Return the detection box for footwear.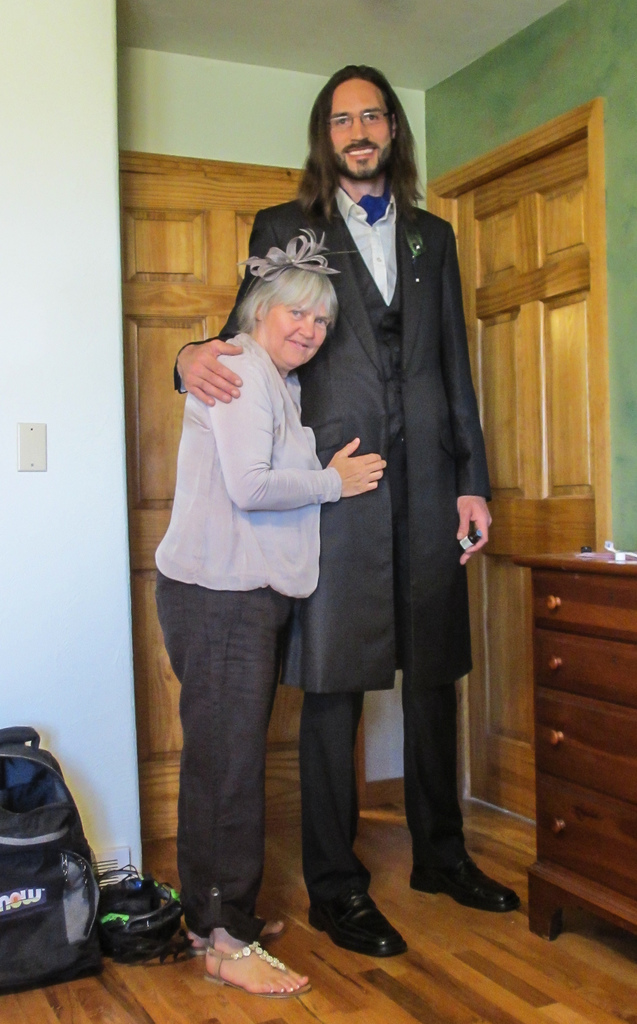
BBox(189, 897, 298, 944).
